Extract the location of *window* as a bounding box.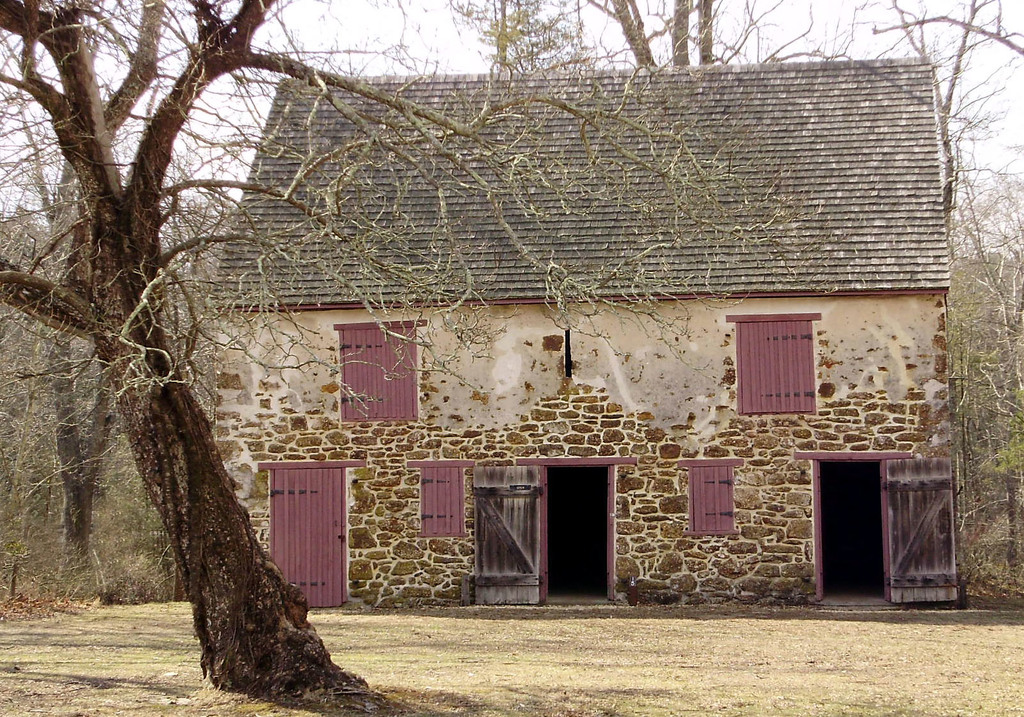
335,312,429,429.
